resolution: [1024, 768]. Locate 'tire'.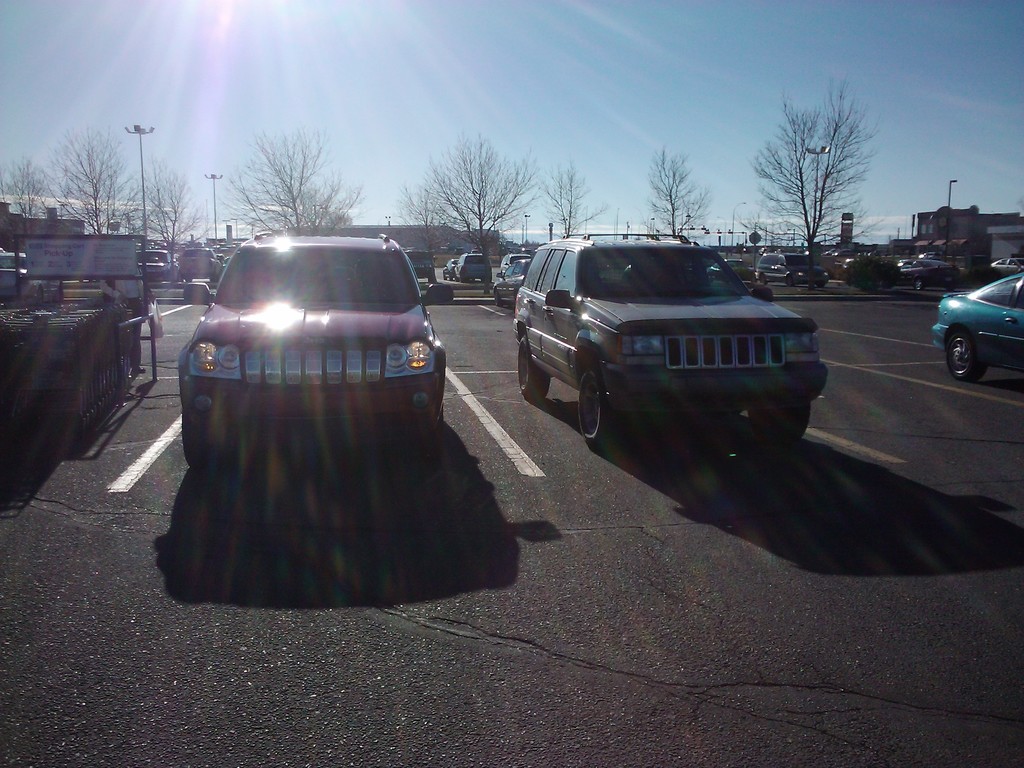
<box>784,273,796,288</box>.
